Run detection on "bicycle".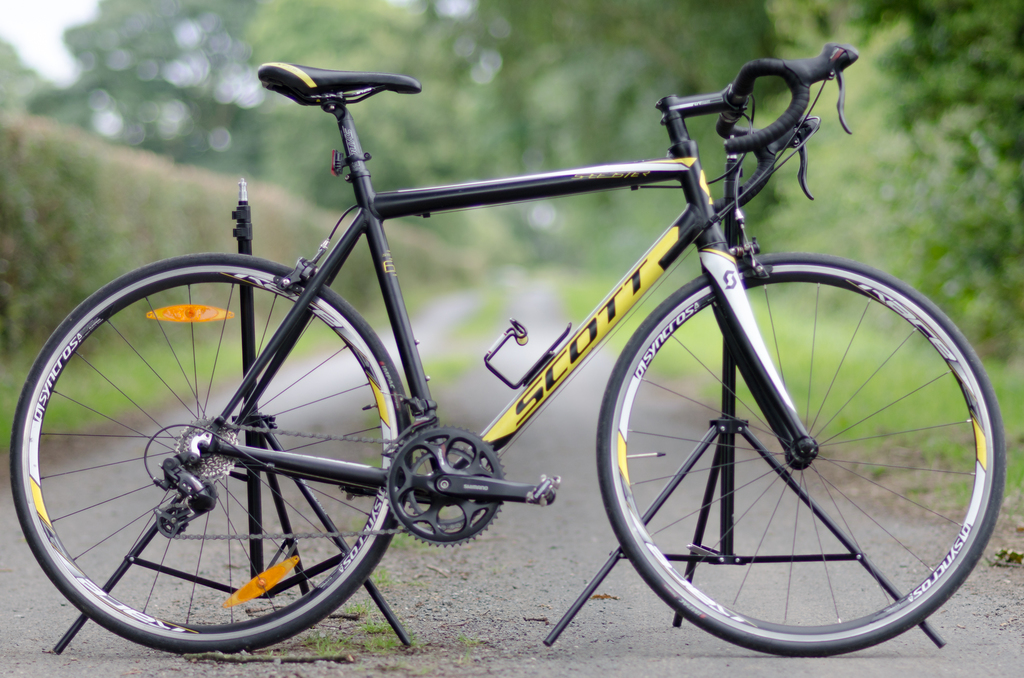
Result: crop(12, 44, 1003, 655).
